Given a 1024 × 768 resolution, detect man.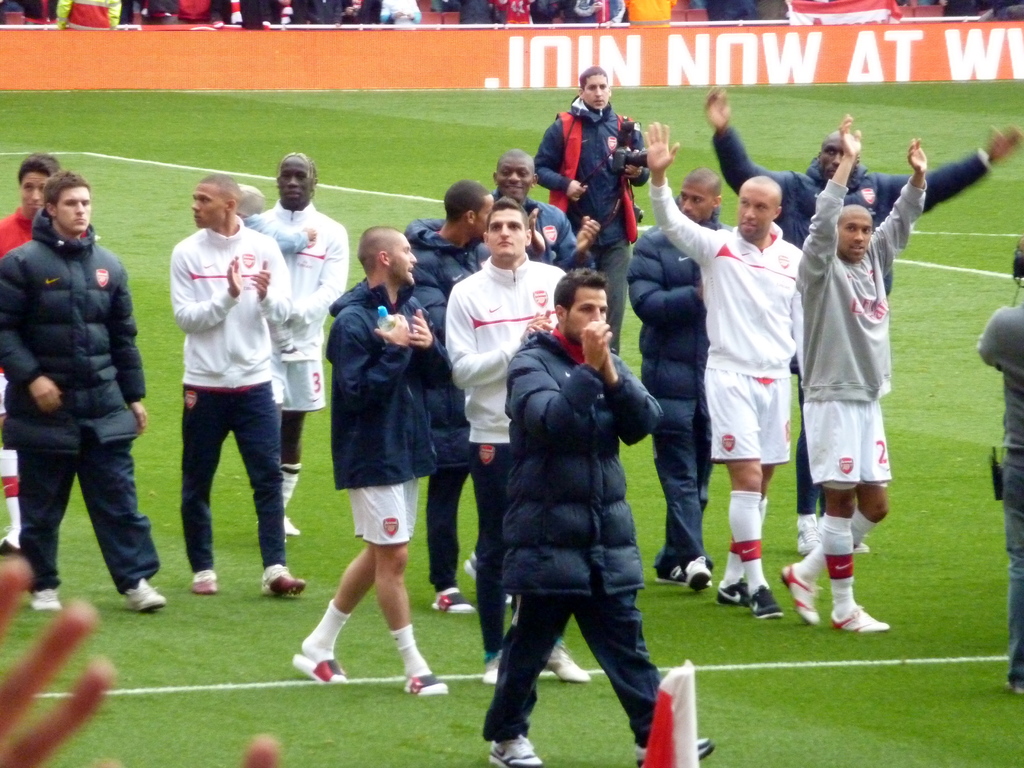
[646, 127, 806, 630].
